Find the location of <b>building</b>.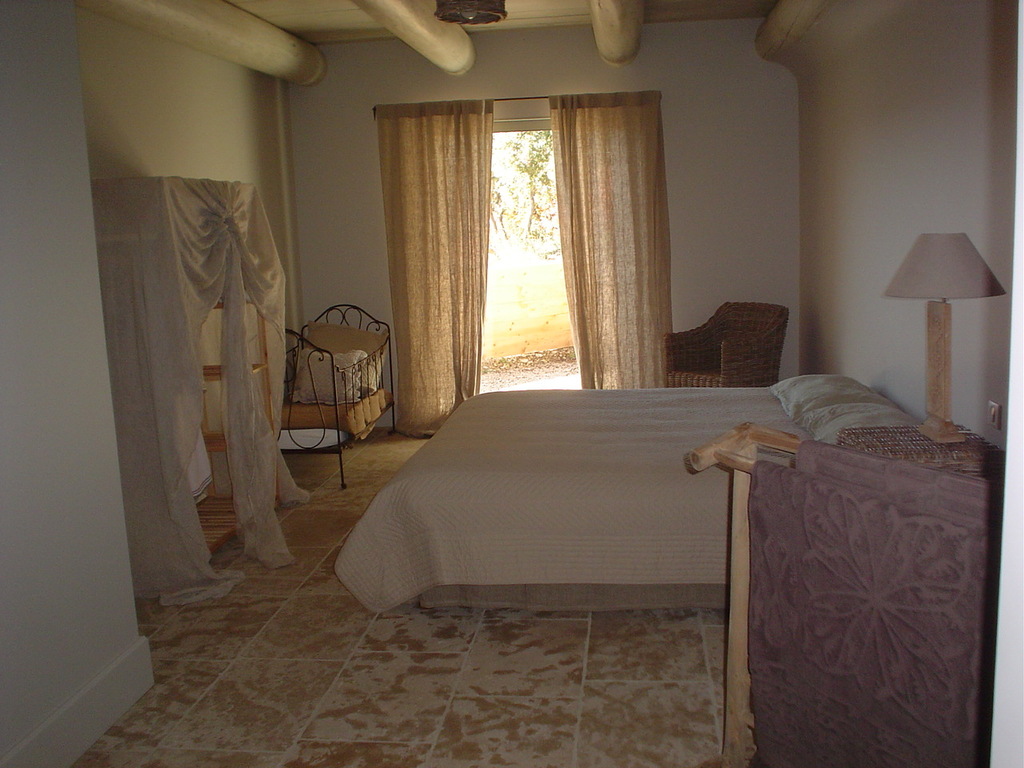
Location: {"x1": 0, "y1": 0, "x2": 1011, "y2": 767}.
